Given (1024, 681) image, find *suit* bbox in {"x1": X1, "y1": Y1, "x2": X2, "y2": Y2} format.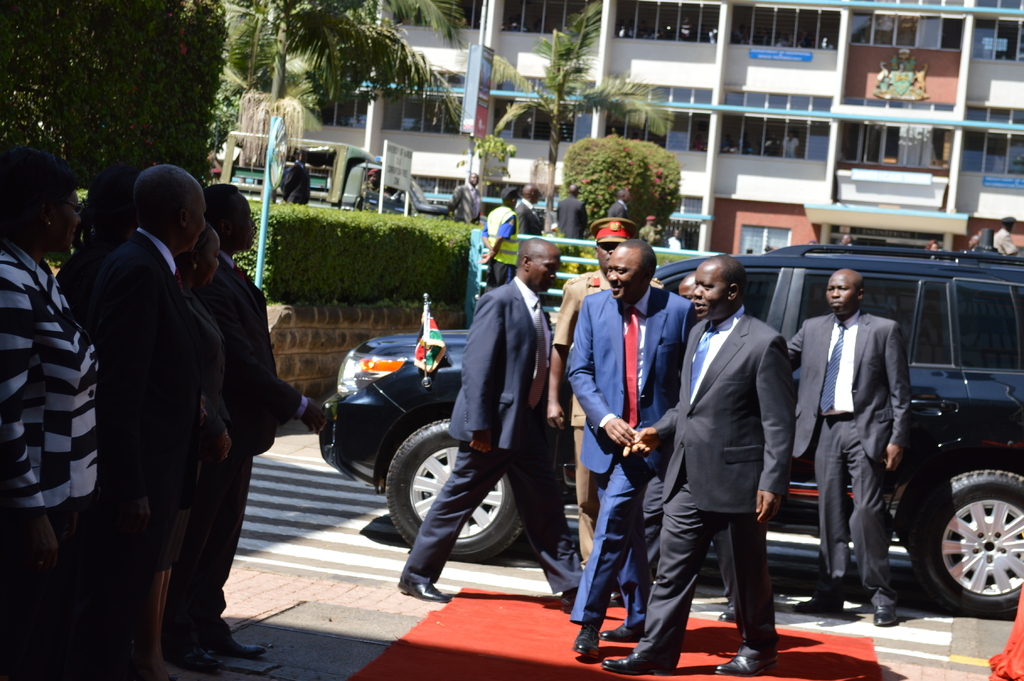
{"x1": 446, "y1": 183, "x2": 483, "y2": 222}.
